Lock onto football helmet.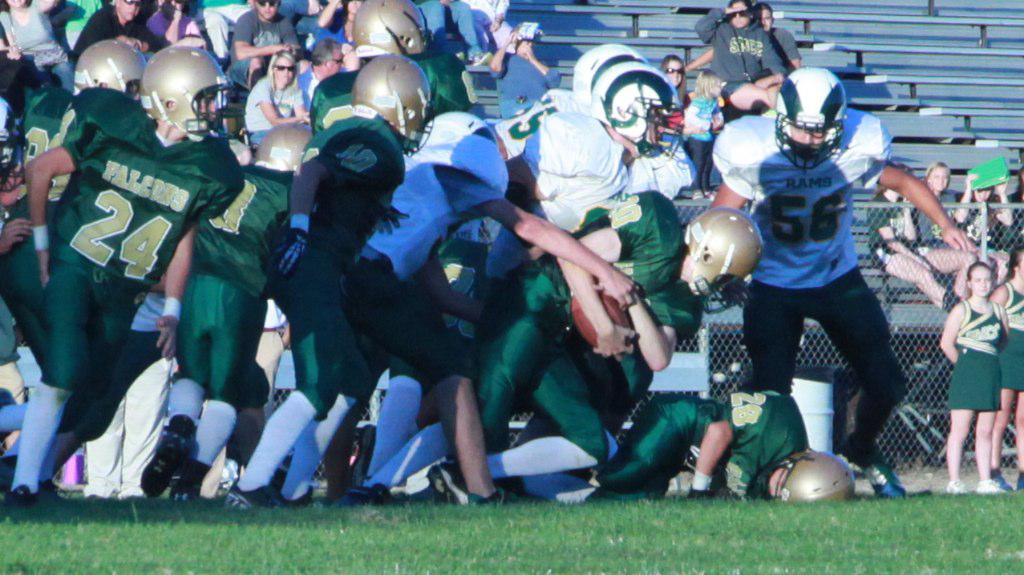
Locked: {"left": 776, "top": 454, "right": 858, "bottom": 508}.
